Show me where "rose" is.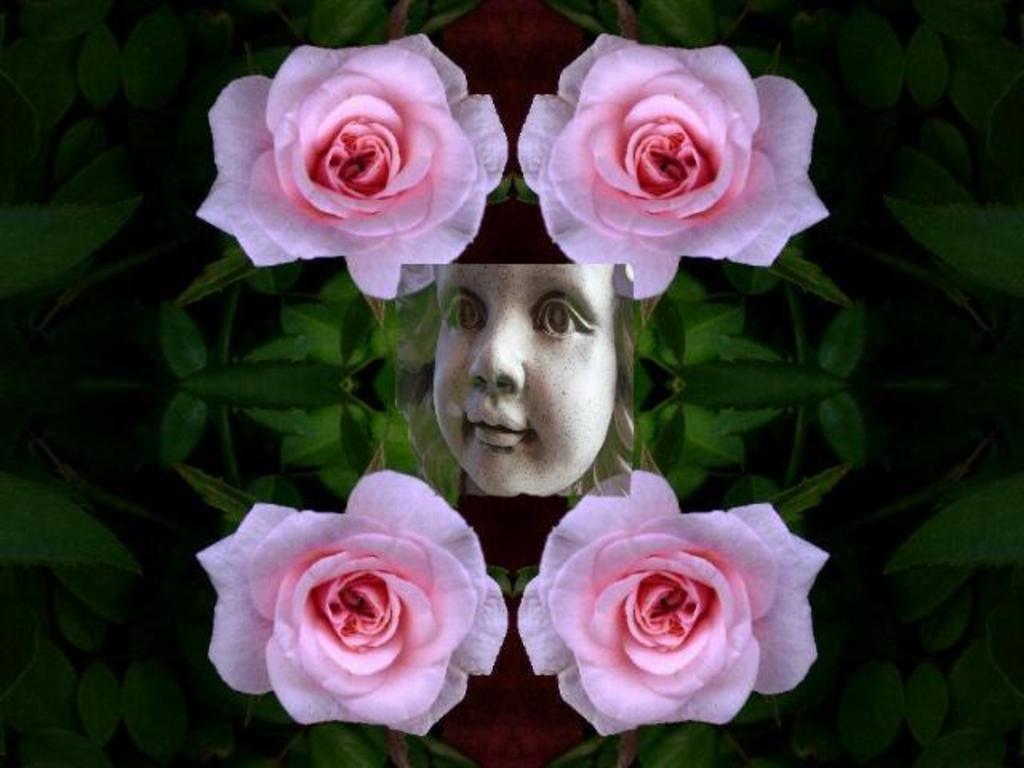
"rose" is at rect(515, 470, 829, 744).
